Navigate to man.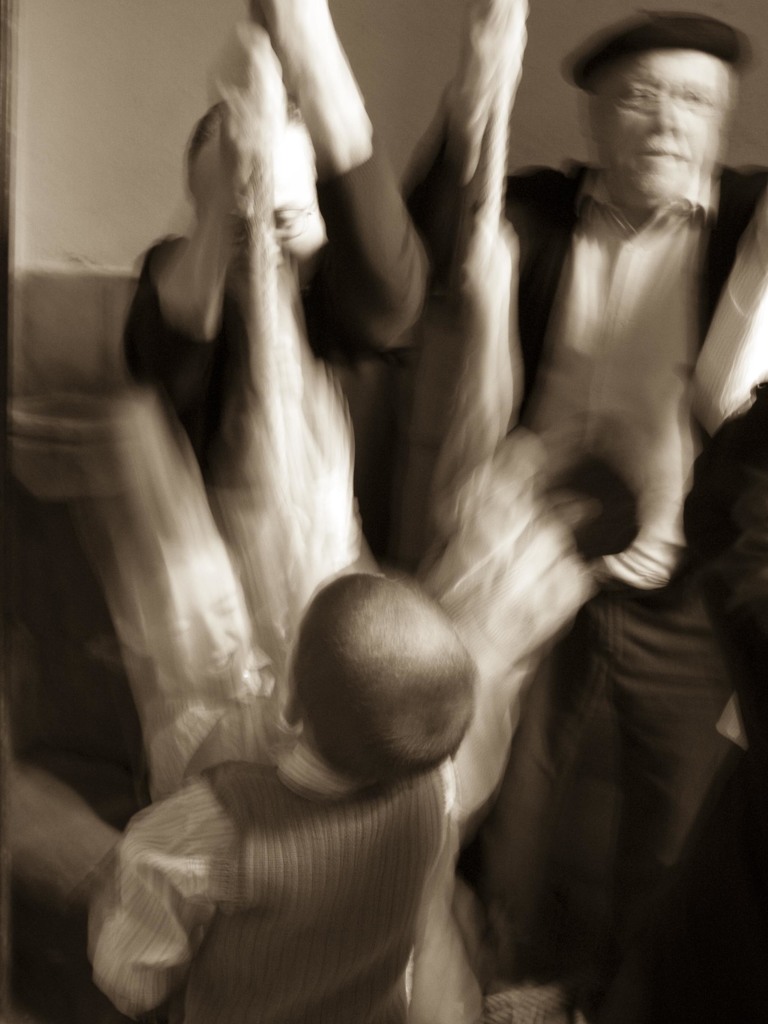
Navigation target: (403, 11, 767, 1023).
